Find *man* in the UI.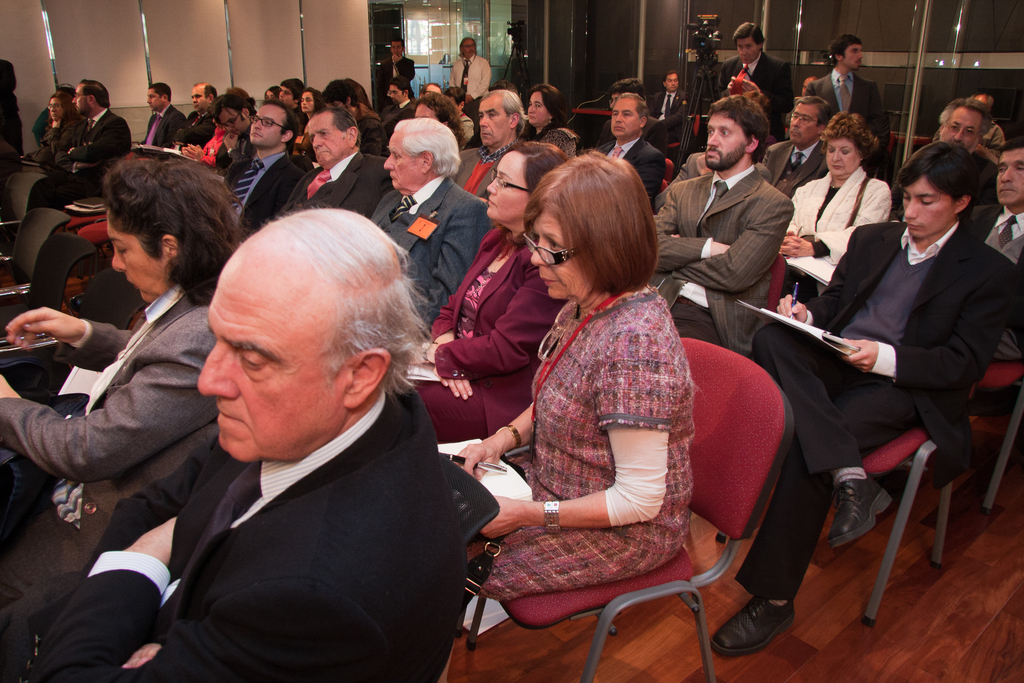
UI element at <bbox>649, 67, 682, 138</bbox>.
